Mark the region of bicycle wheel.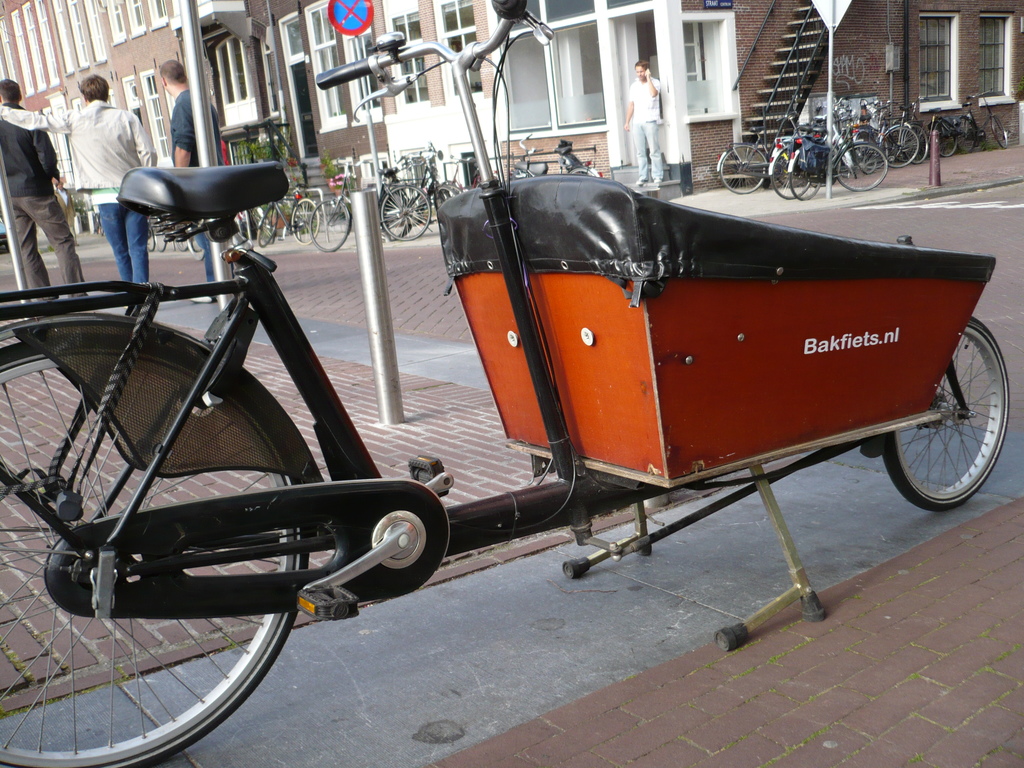
Region: 184,223,204,262.
